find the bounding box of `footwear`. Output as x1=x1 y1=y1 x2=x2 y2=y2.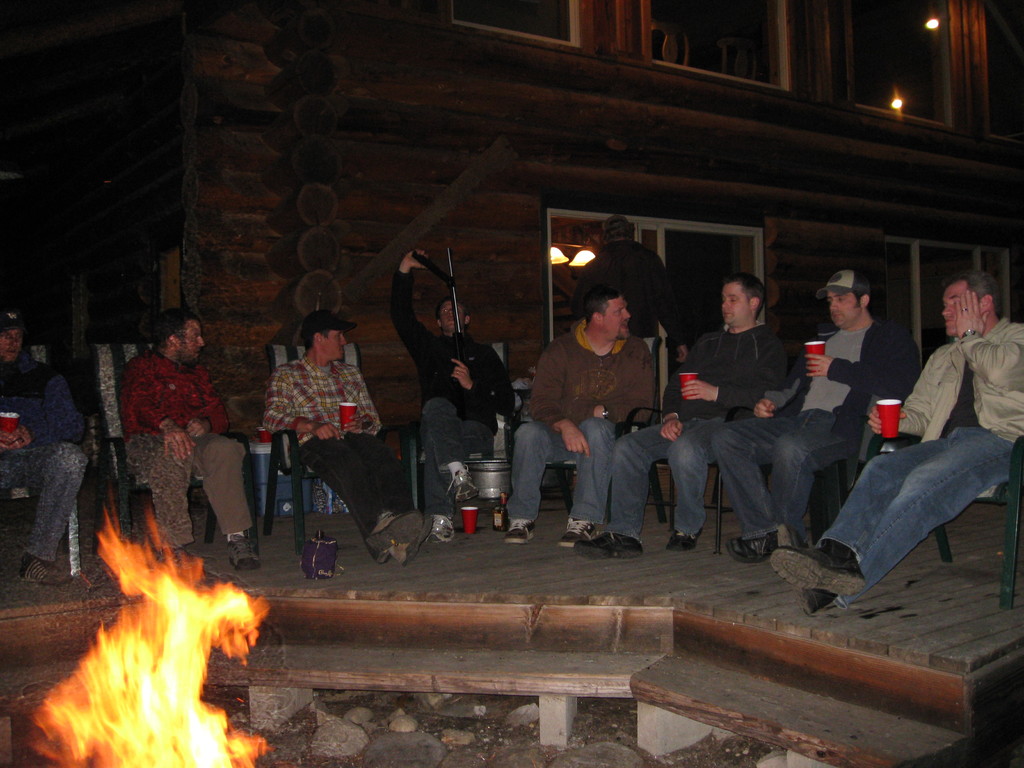
x1=387 y1=532 x2=426 y2=566.
